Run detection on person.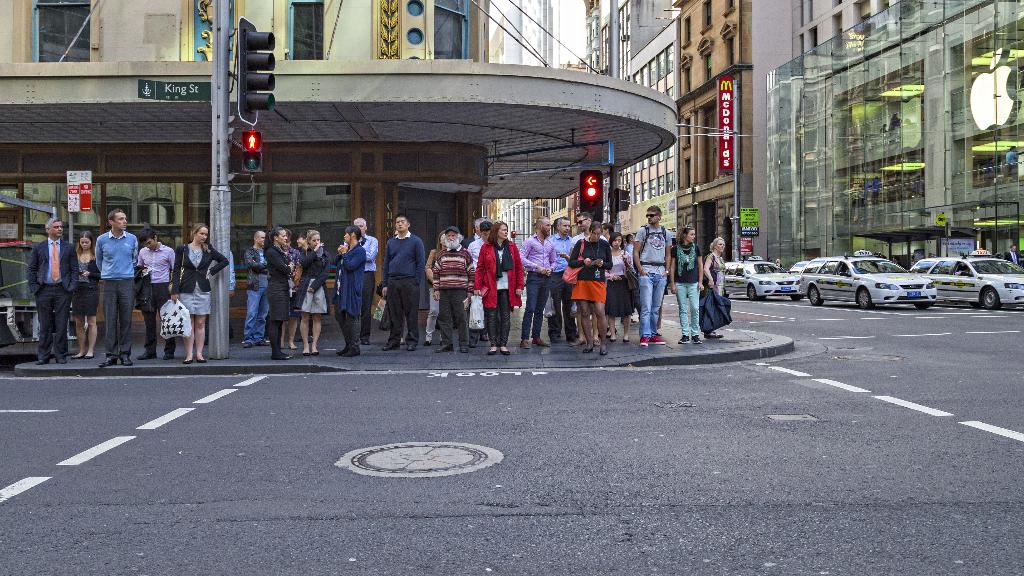
Result: x1=244, y1=230, x2=280, y2=344.
